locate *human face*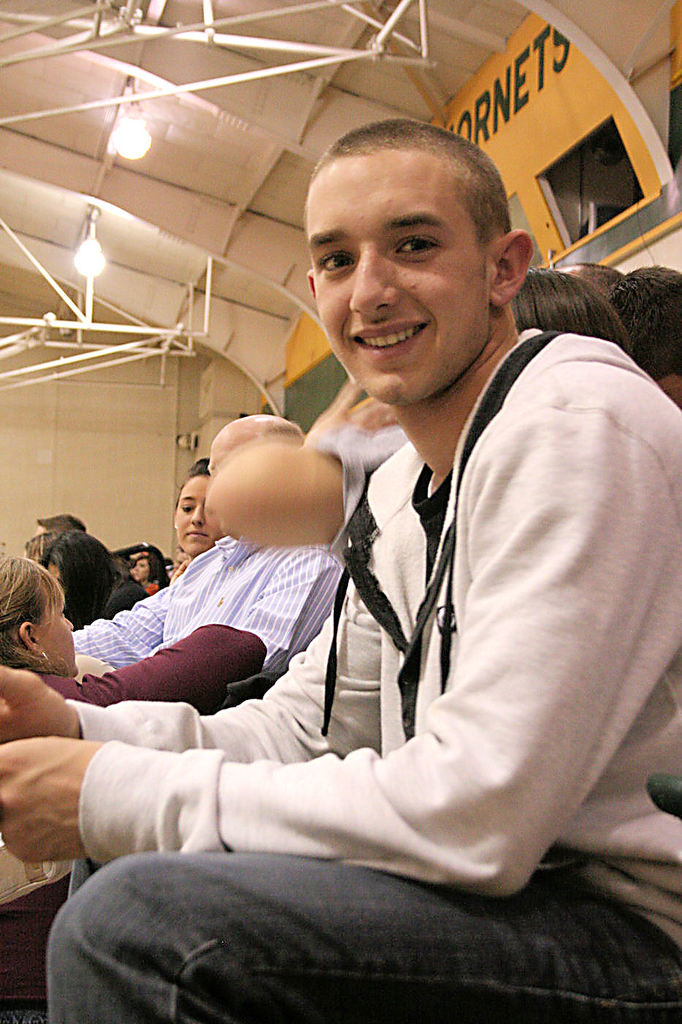
[168, 470, 214, 561]
